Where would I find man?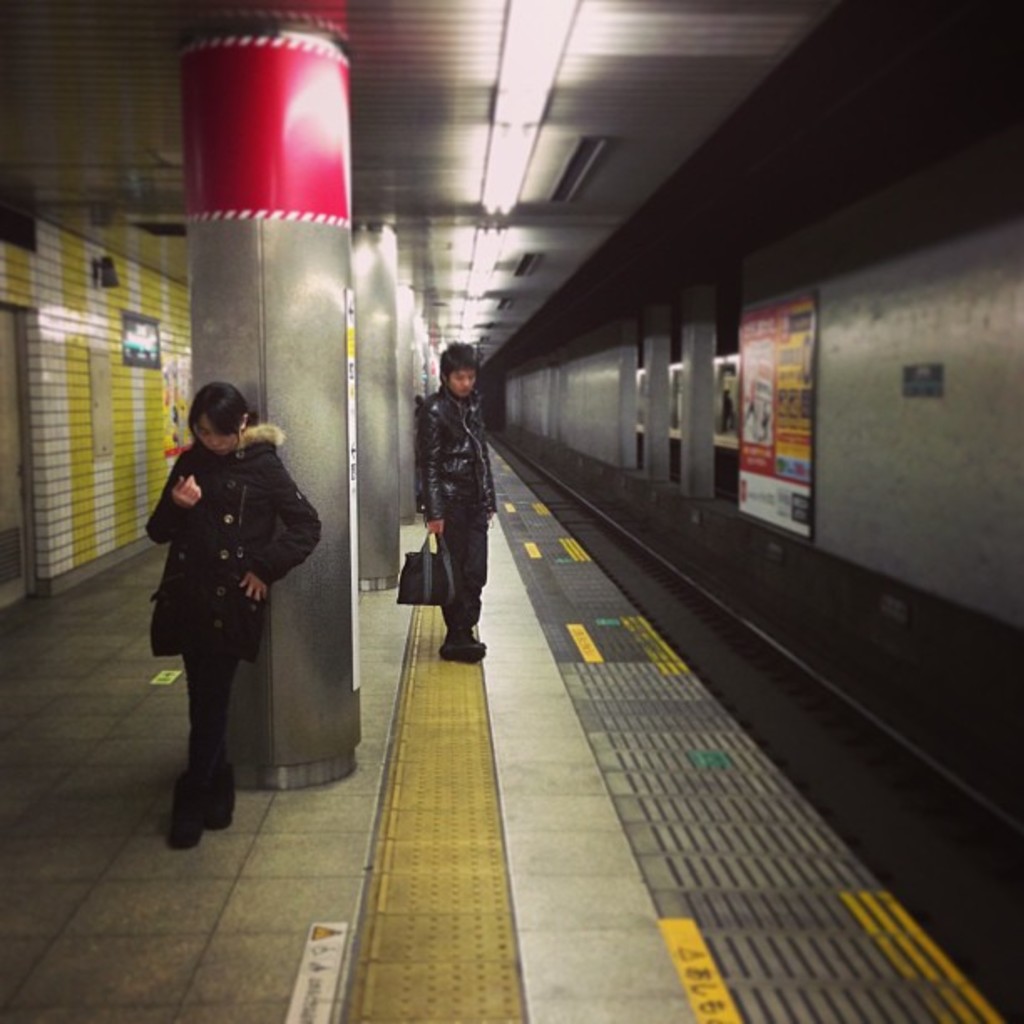
At 393/331/507/663.
